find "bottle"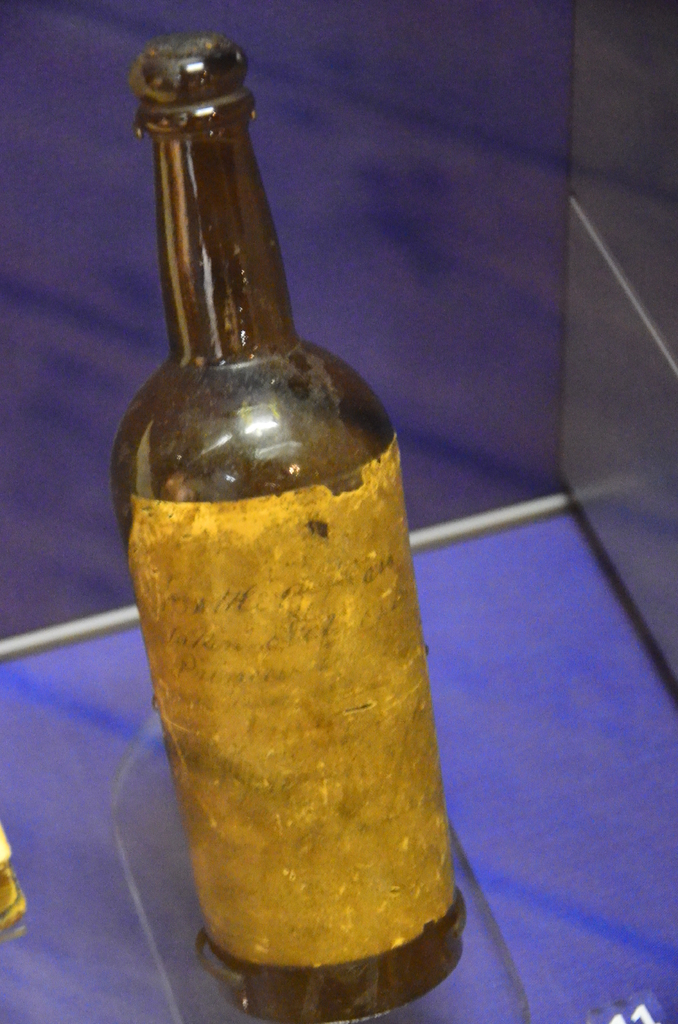
<box>111,29,465,1023</box>
